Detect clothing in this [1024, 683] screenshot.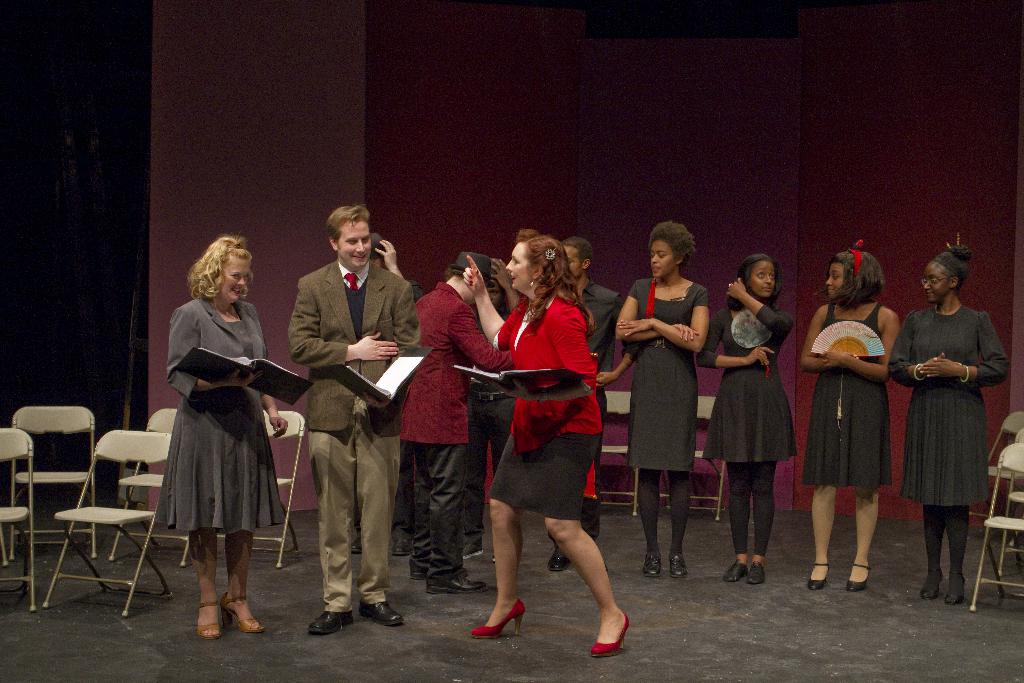
Detection: detection(547, 278, 642, 546).
